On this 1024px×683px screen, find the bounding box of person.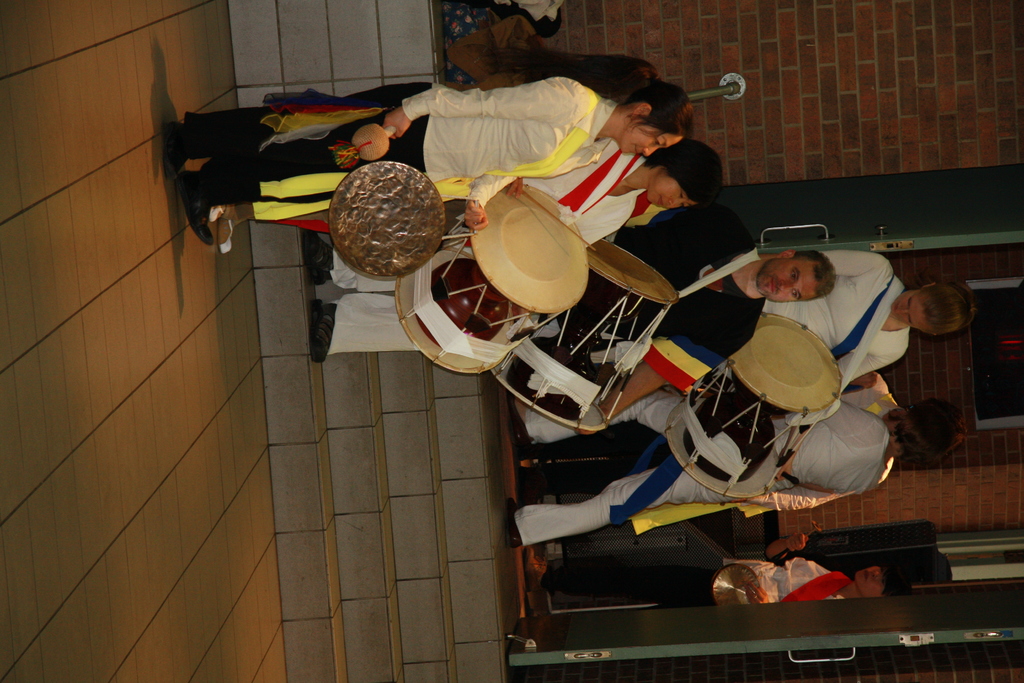
Bounding box: (x1=309, y1=199, x2=836, y2=431).
